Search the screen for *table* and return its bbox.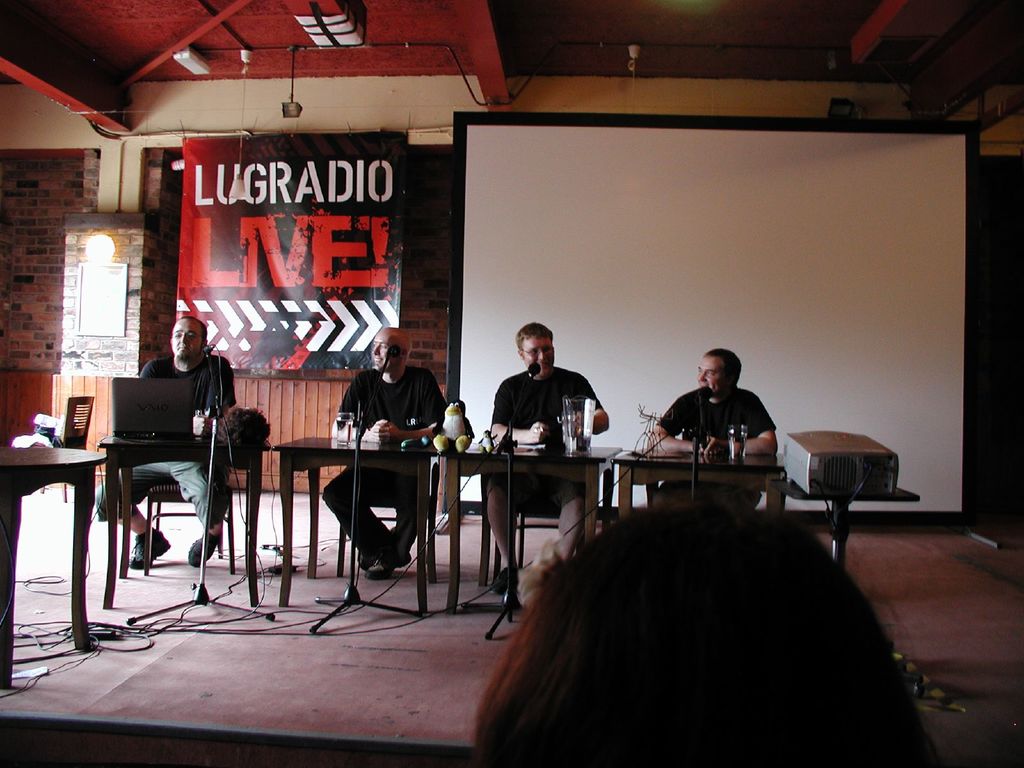
Found: left=794, top=420, right=920, bottom=562.
